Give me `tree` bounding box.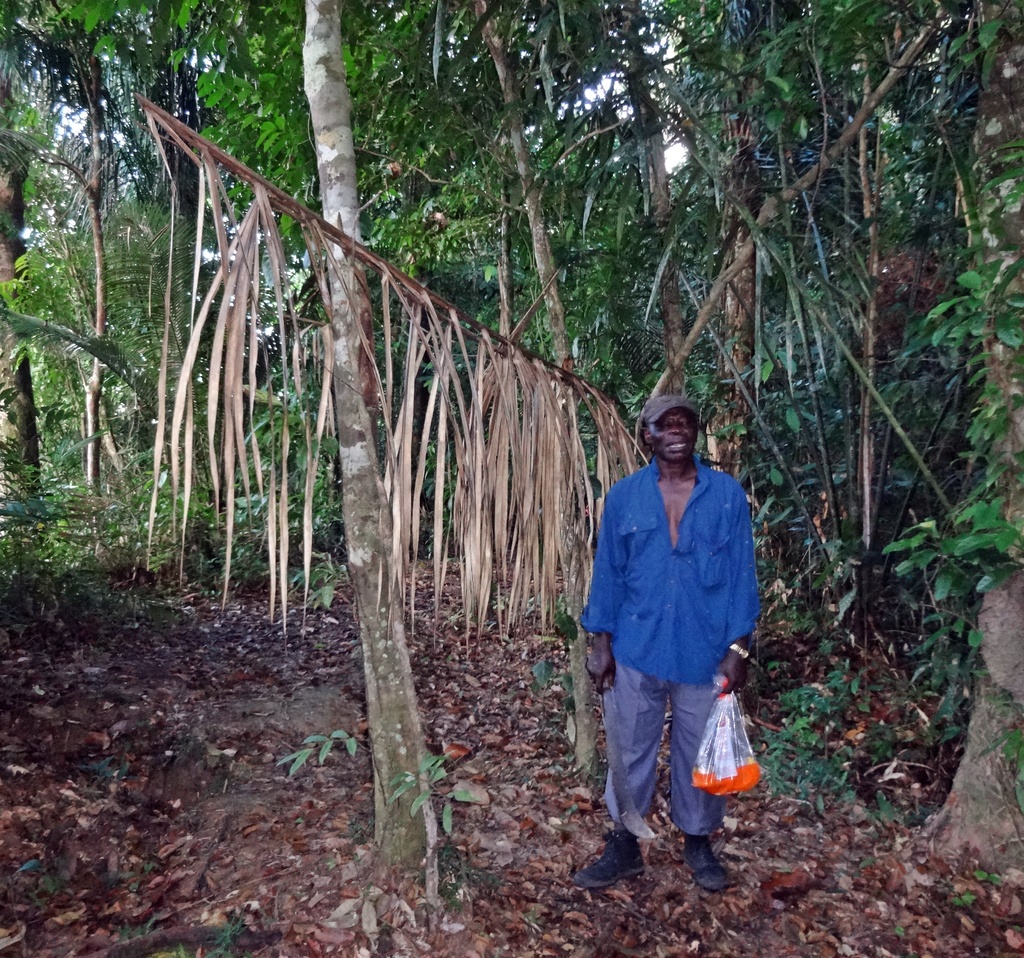
box=[0, 0, 31, 540].
